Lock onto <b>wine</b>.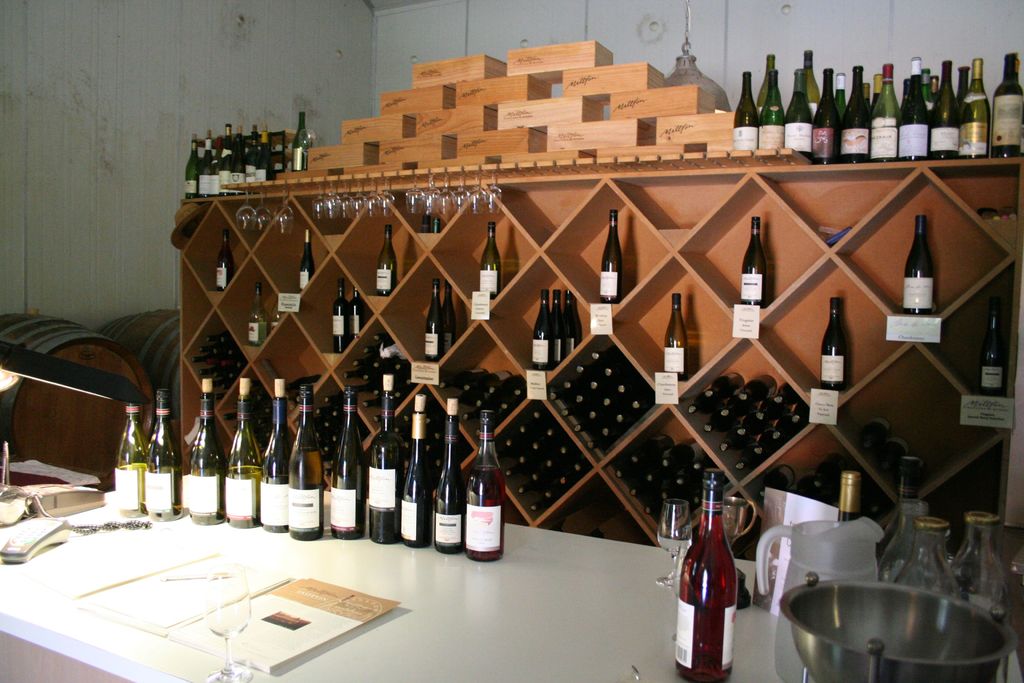
Locked: rect(465, 464, 502, 561).
